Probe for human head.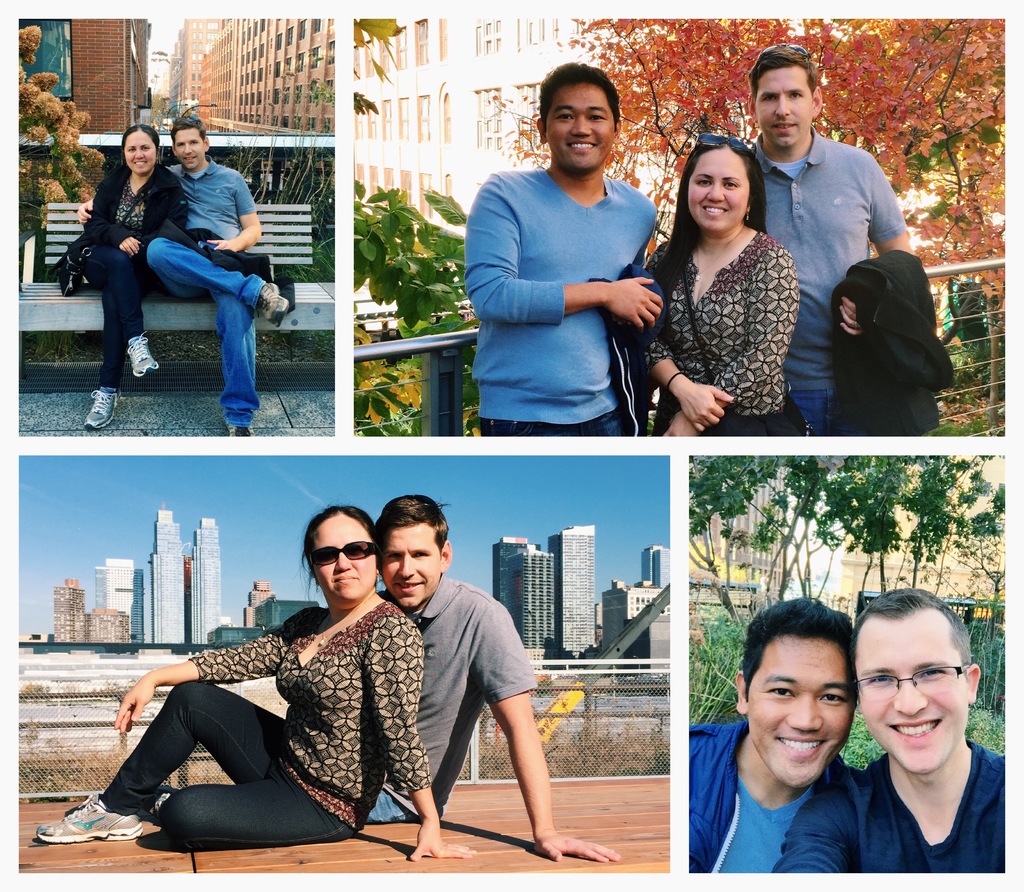
Probe result: region(374, 495, 453, 606).
